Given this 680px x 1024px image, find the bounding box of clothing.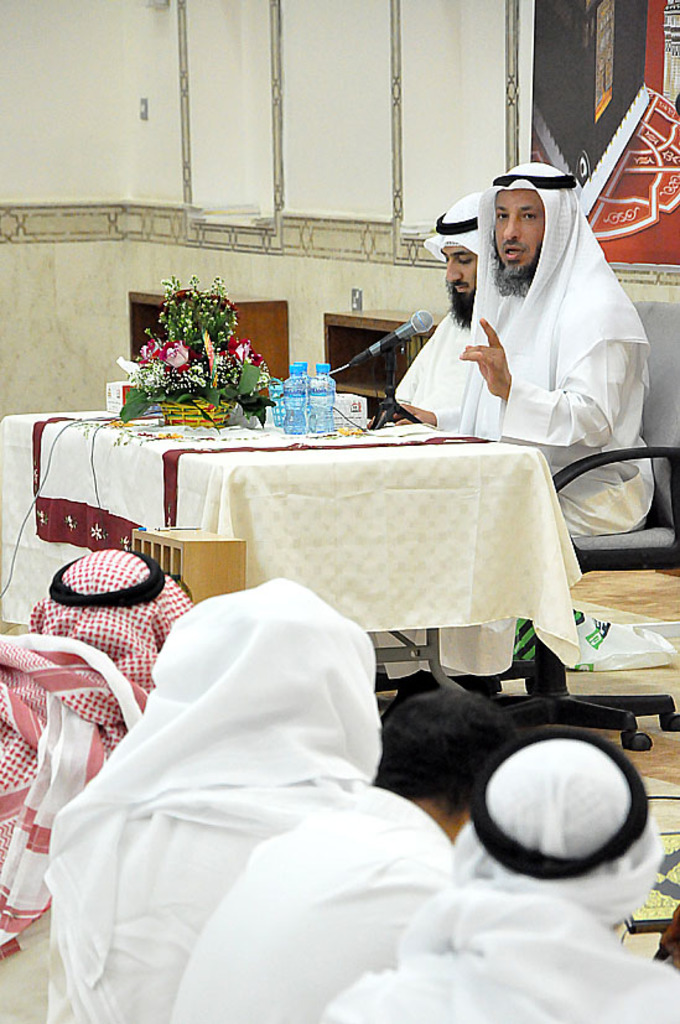
locate(435, 178, 647, 473).
